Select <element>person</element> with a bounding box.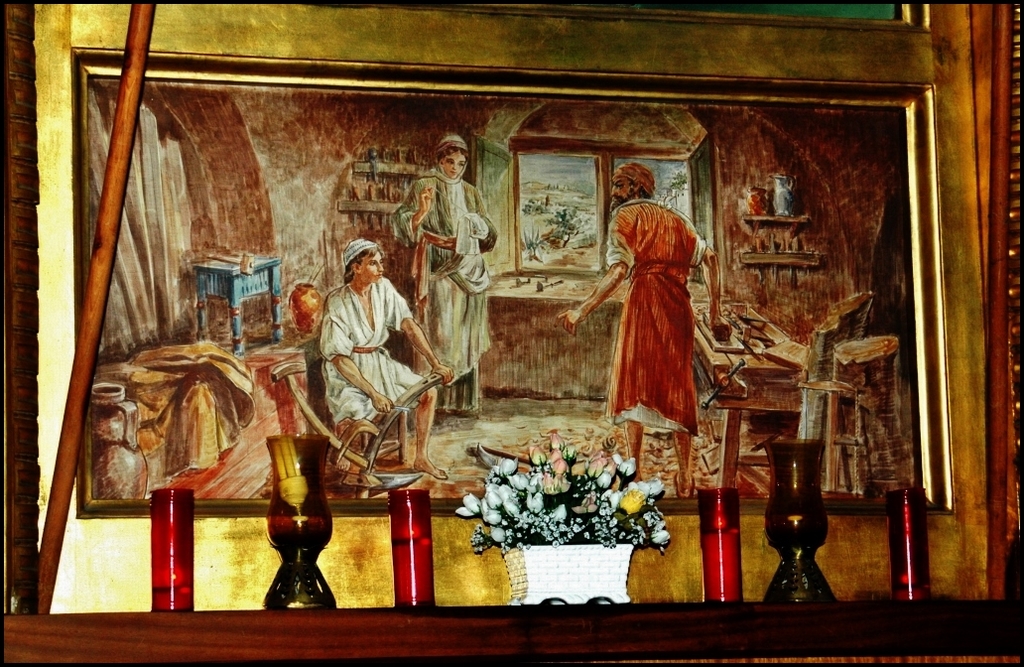
BBox(561, 165, 718, 501).
